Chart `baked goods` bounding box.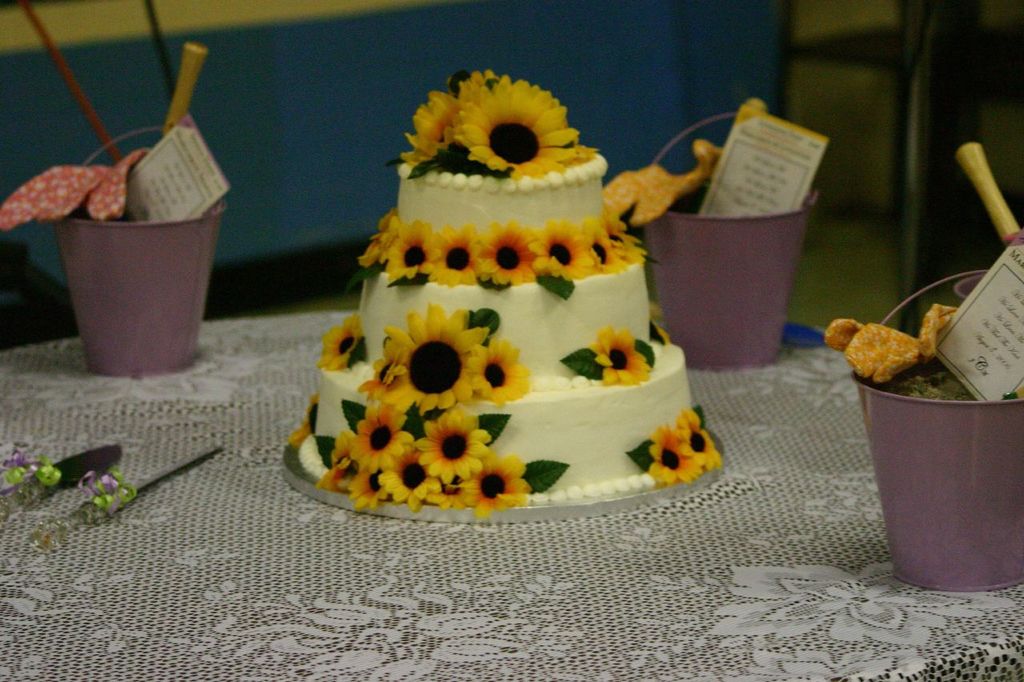
Charted: left=296, top=143, right=704, bottom=520.
